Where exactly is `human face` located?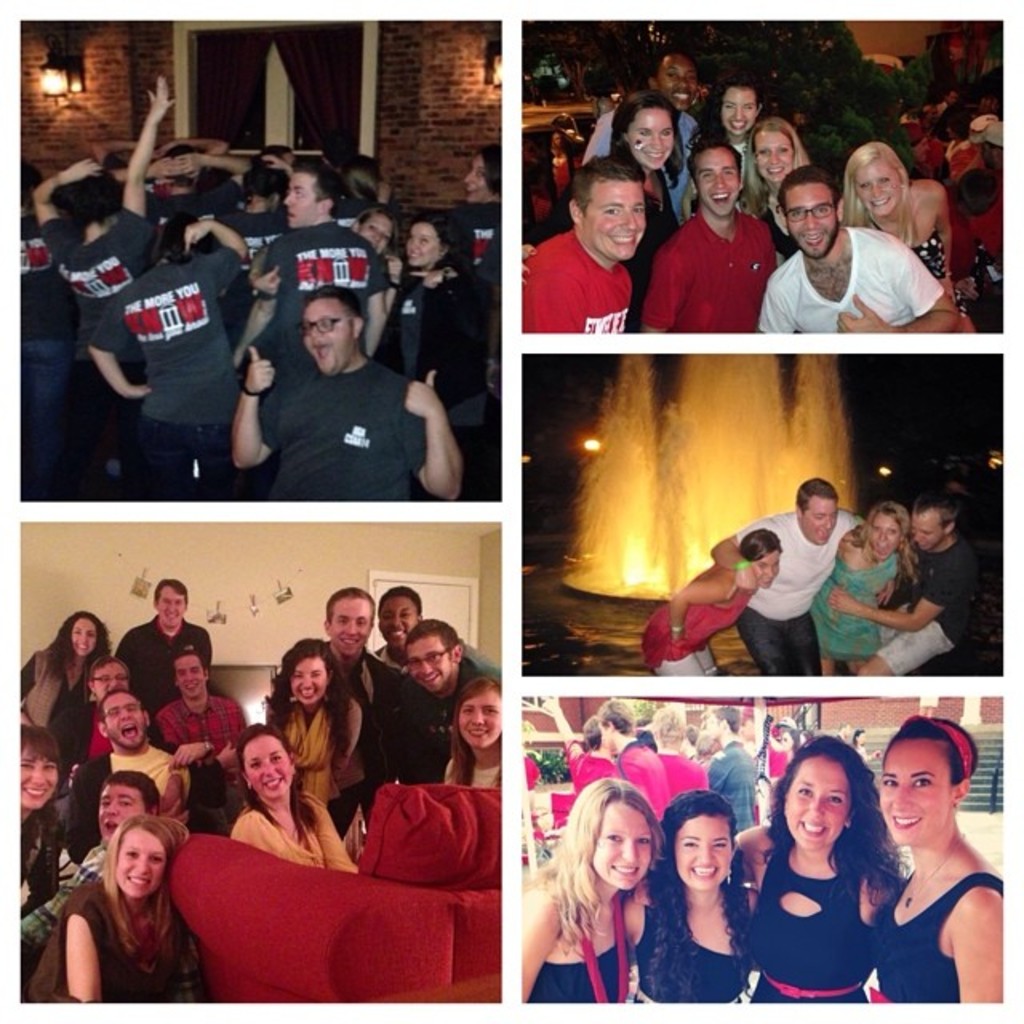
Its bounding box is crop(906, 504, 947, 555).
